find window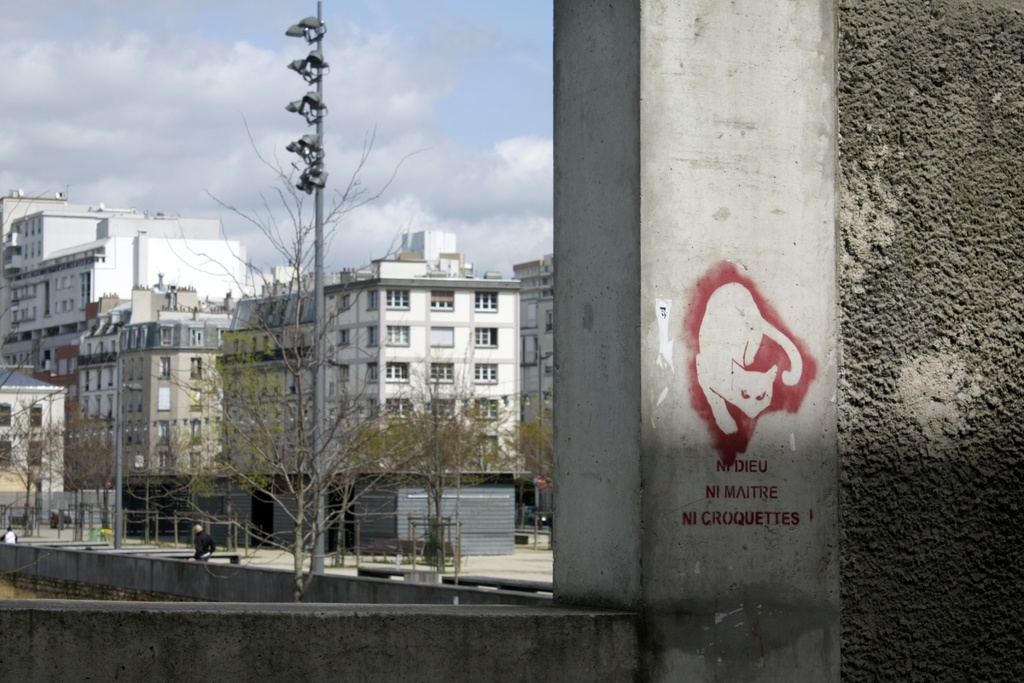
<box>189,330,205,347</box>
